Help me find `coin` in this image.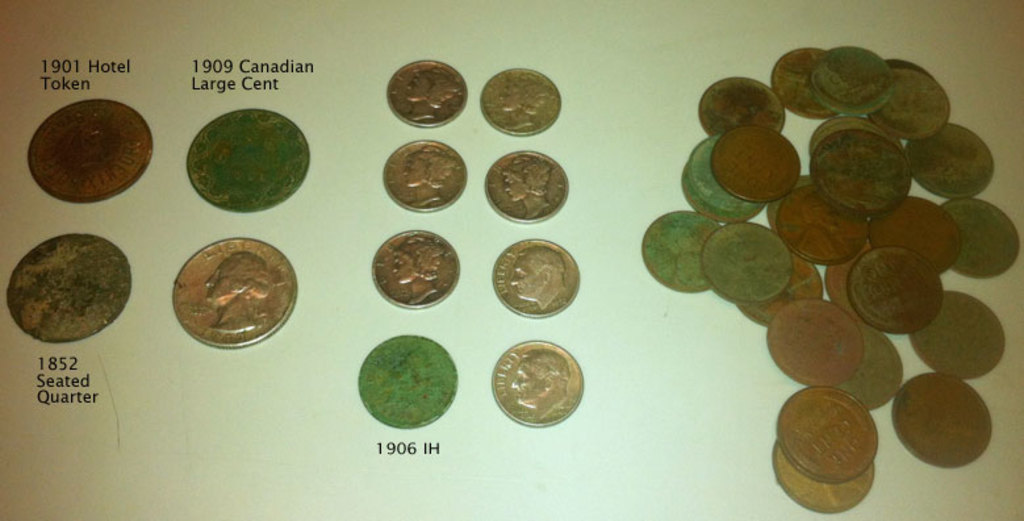
Found it: crop(355, 334, 459, 430).
